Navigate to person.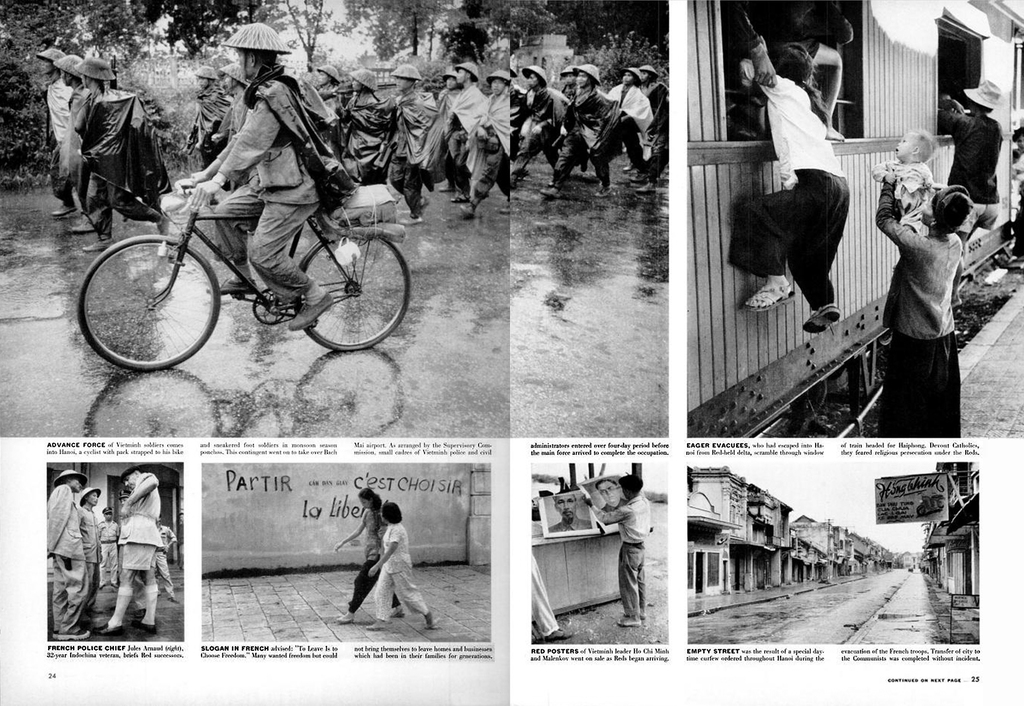
Navigation target: bbox=[1012, 148, 1023, 209].
